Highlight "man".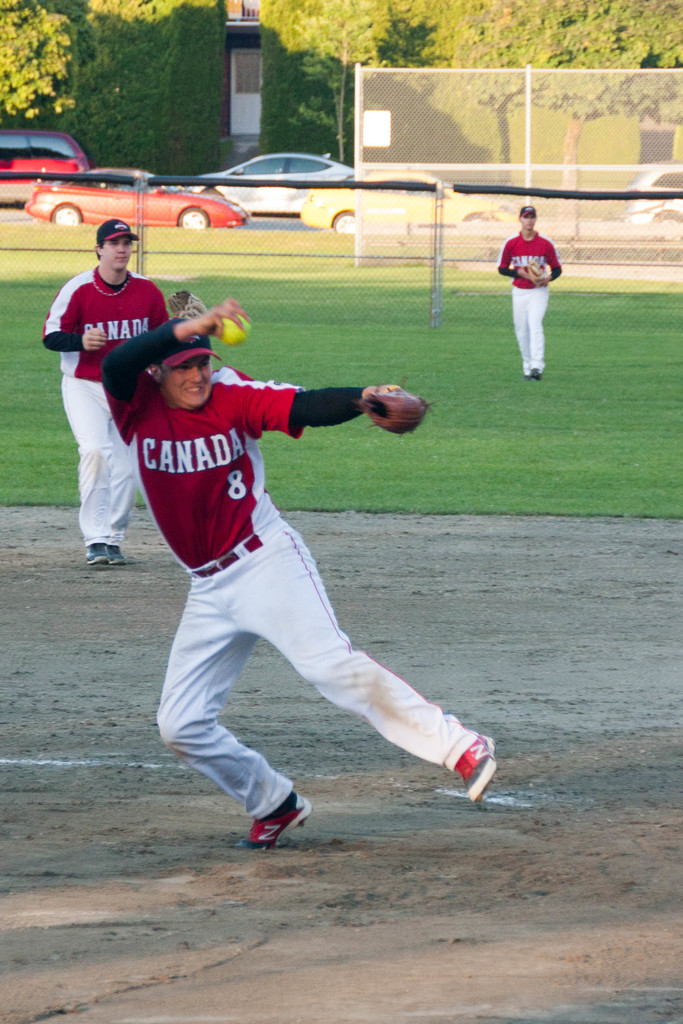
Highlighted region: x1=36, y1=221, x2=176, y2=566.
